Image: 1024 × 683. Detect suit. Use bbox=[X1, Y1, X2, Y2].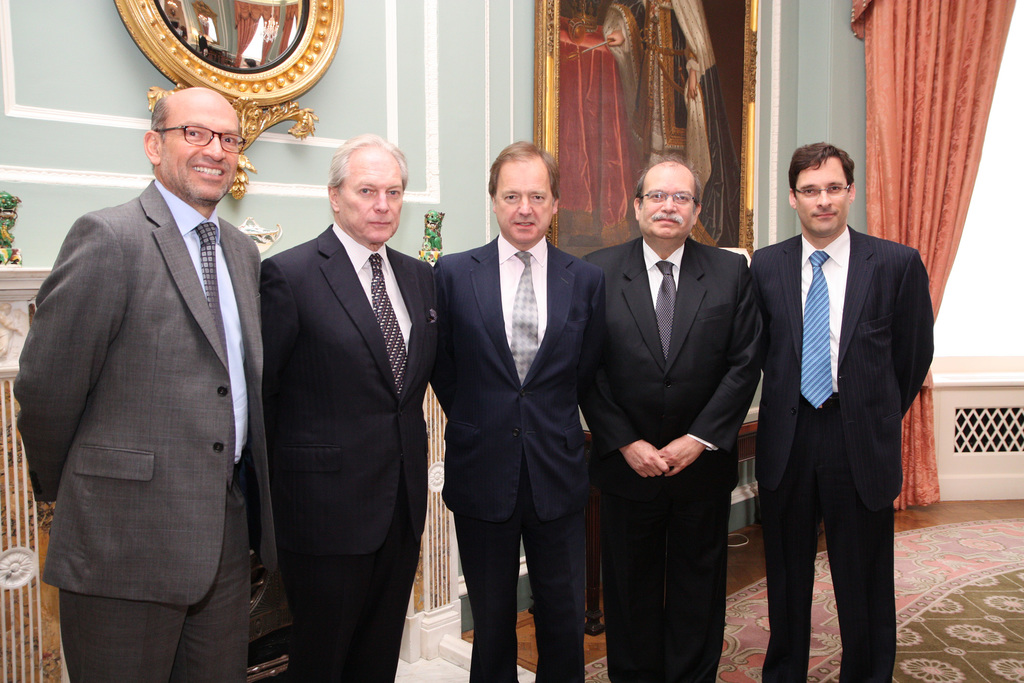
bbox=[13, 176, 278, 682].
